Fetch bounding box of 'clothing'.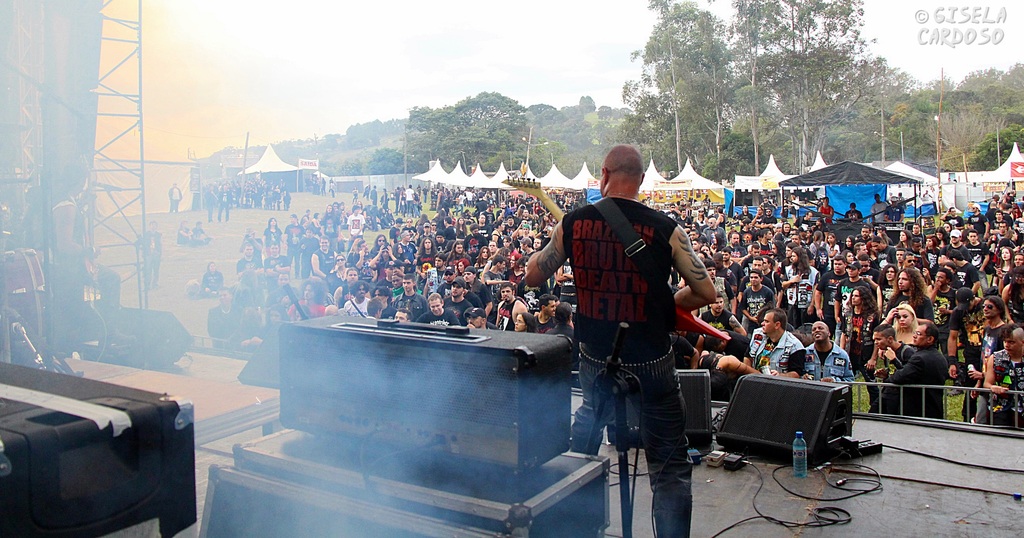
Bbox: Rect(143, 234, 155, 278).
